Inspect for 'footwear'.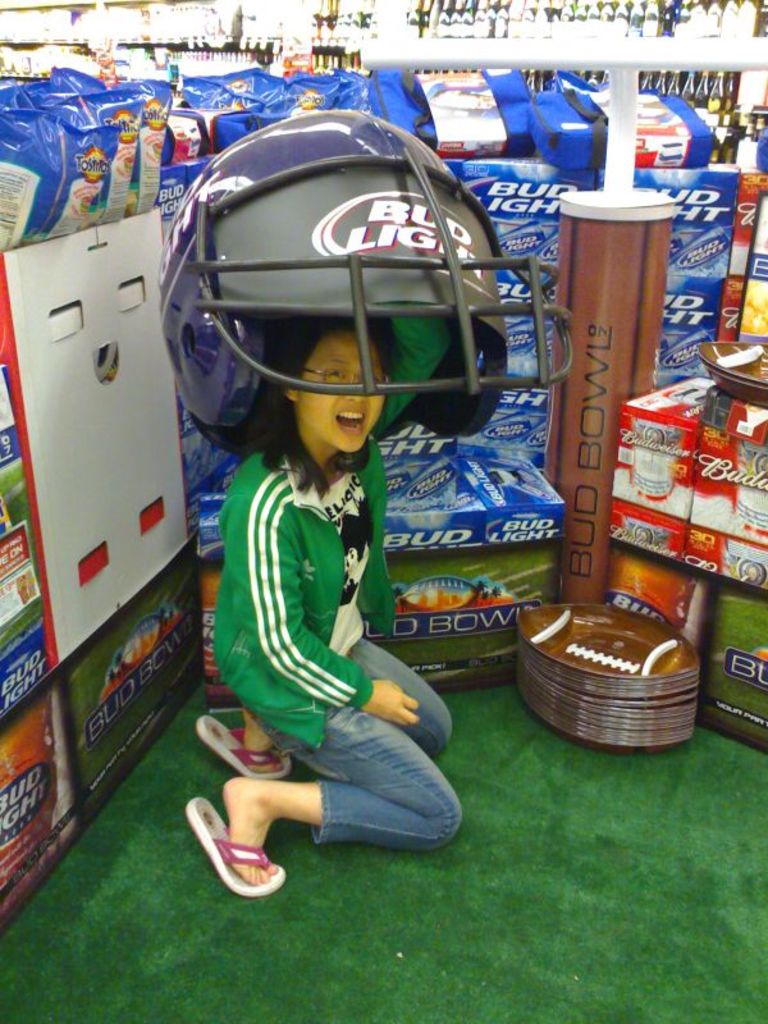
Inspection: crop(187, 705, 291, 786).
